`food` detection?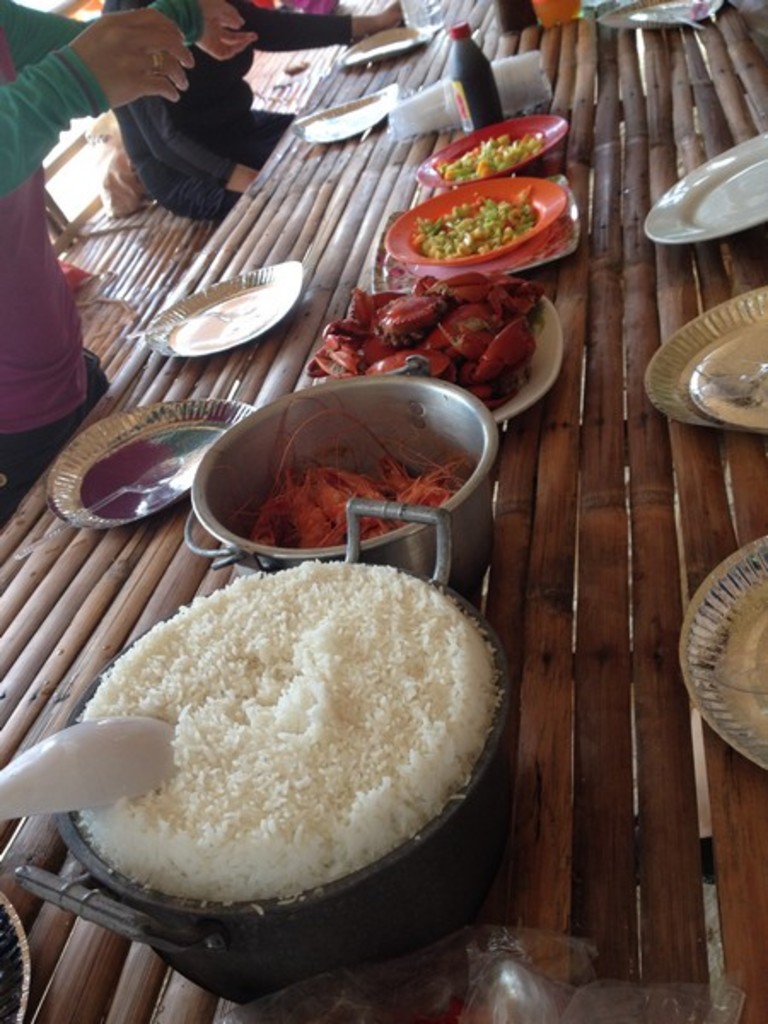
Rect(36, 580, 495, 916)
